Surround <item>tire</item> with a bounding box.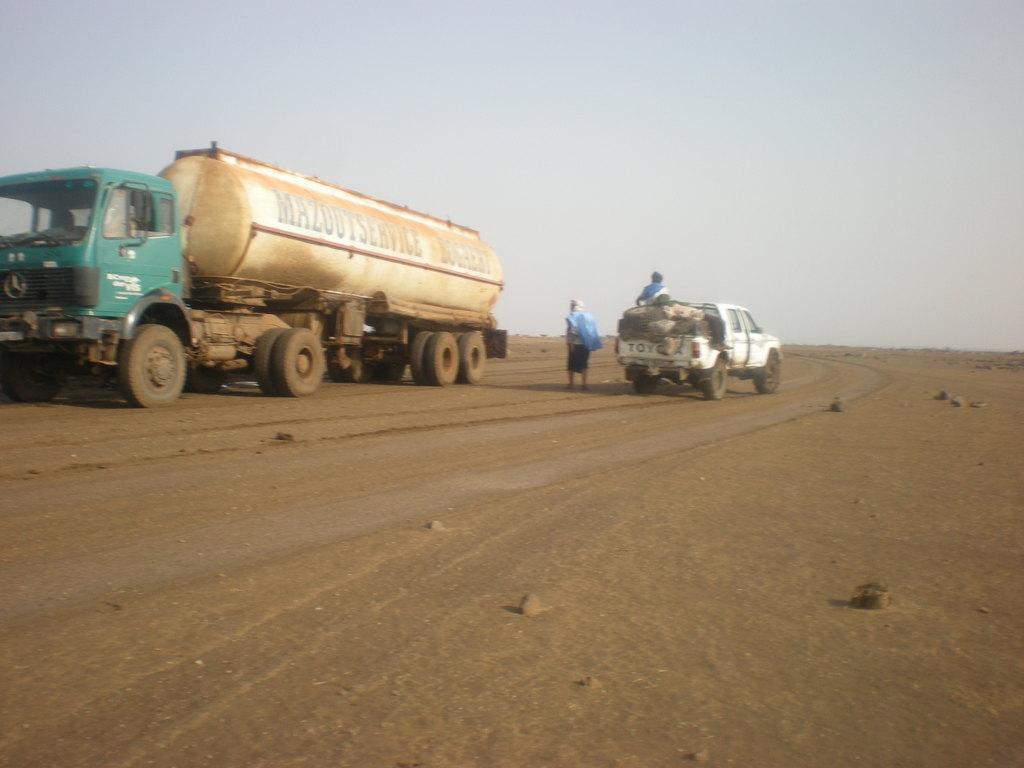
bbox=[453, 332, 463, 343].
